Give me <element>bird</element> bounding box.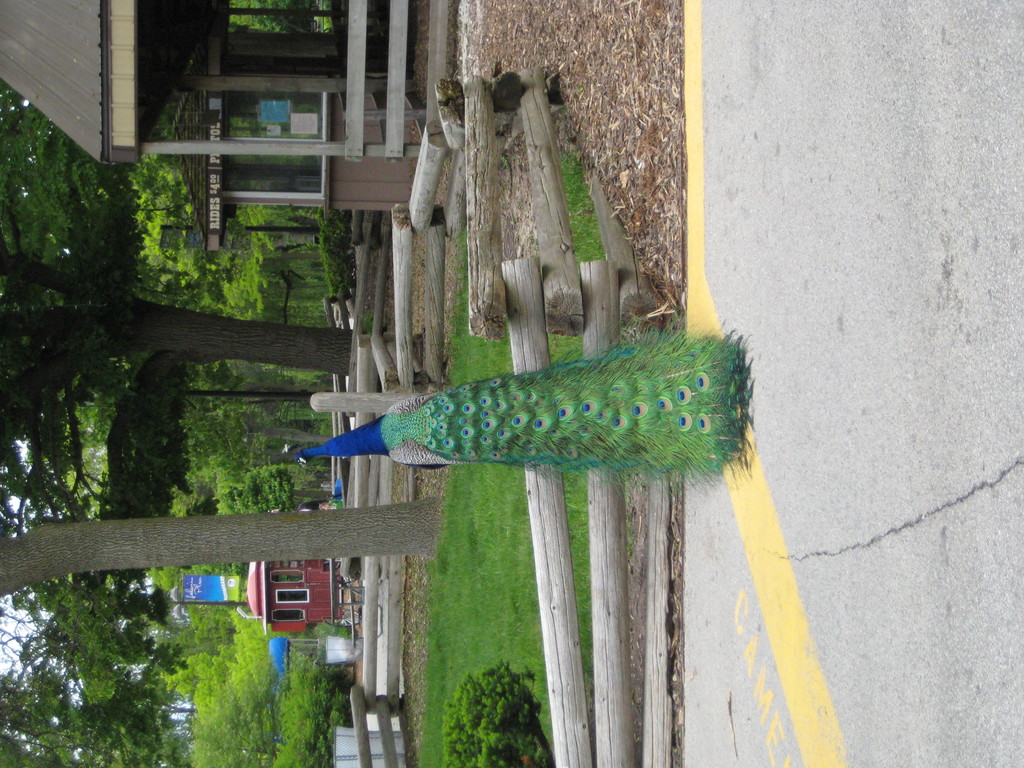
(284, 291, 764, 520).
